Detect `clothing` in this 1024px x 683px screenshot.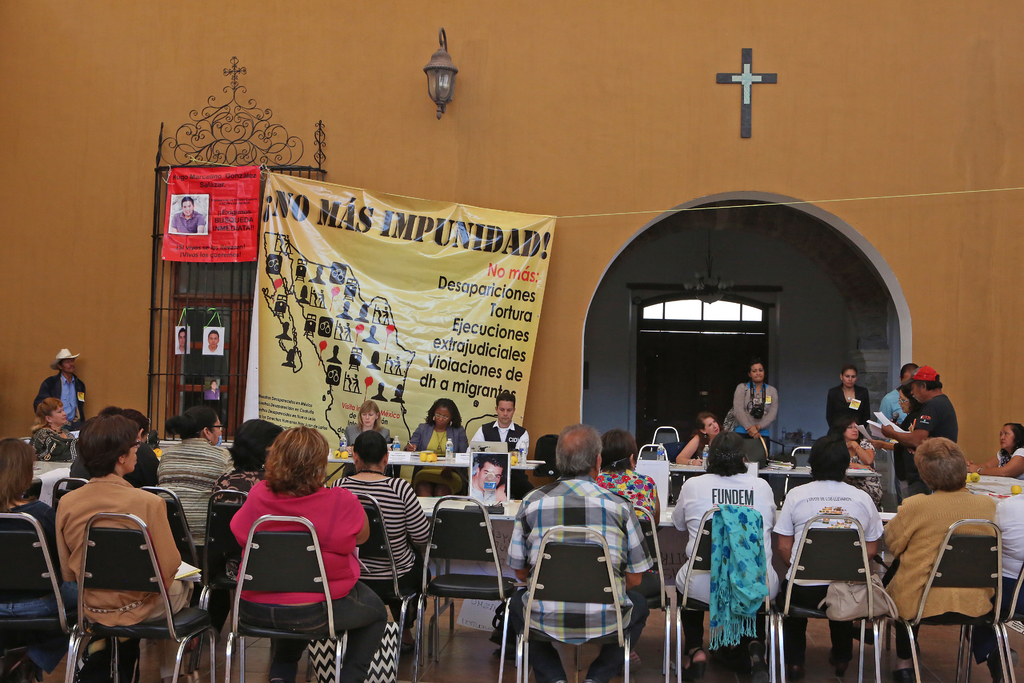
Detection: BBox(970, 488, 1023, 655).
